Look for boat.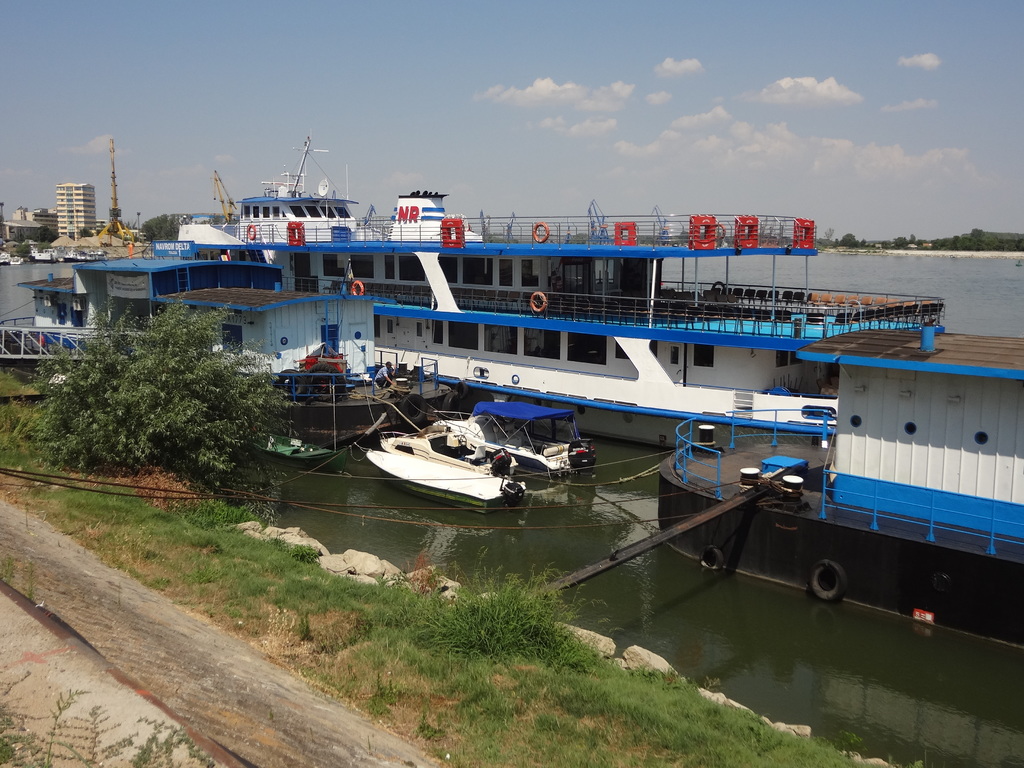
Found: box(364, 447, 526, 511).
